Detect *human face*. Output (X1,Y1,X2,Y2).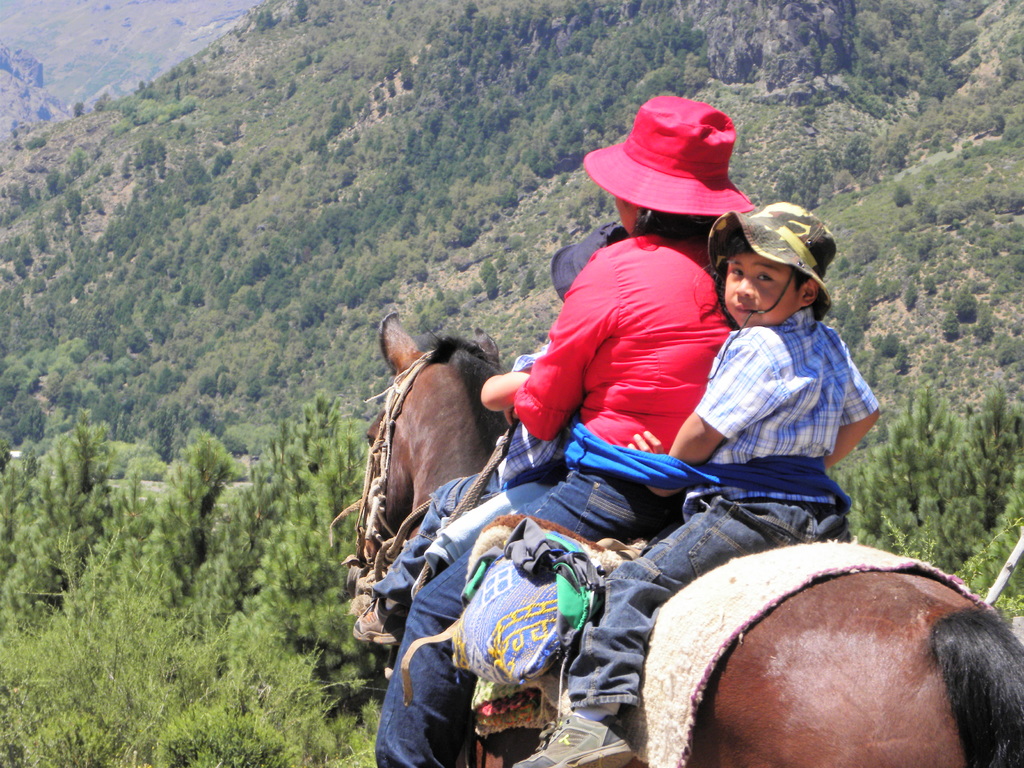
(619,200,636,241).
